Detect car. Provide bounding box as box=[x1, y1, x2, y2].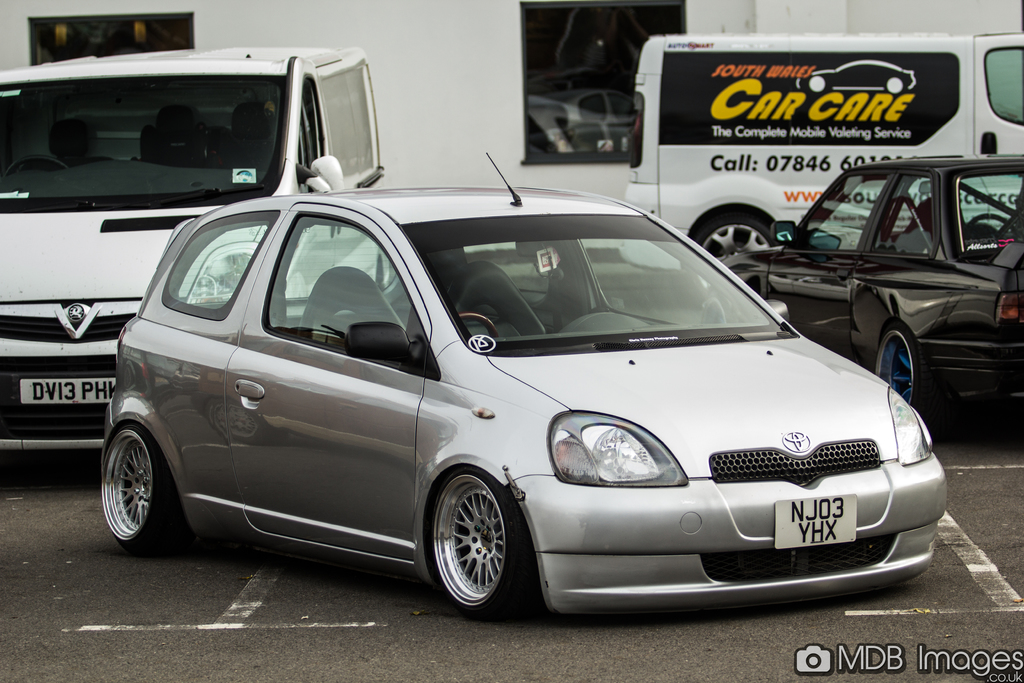
box=[88, 166, 953, 626].
